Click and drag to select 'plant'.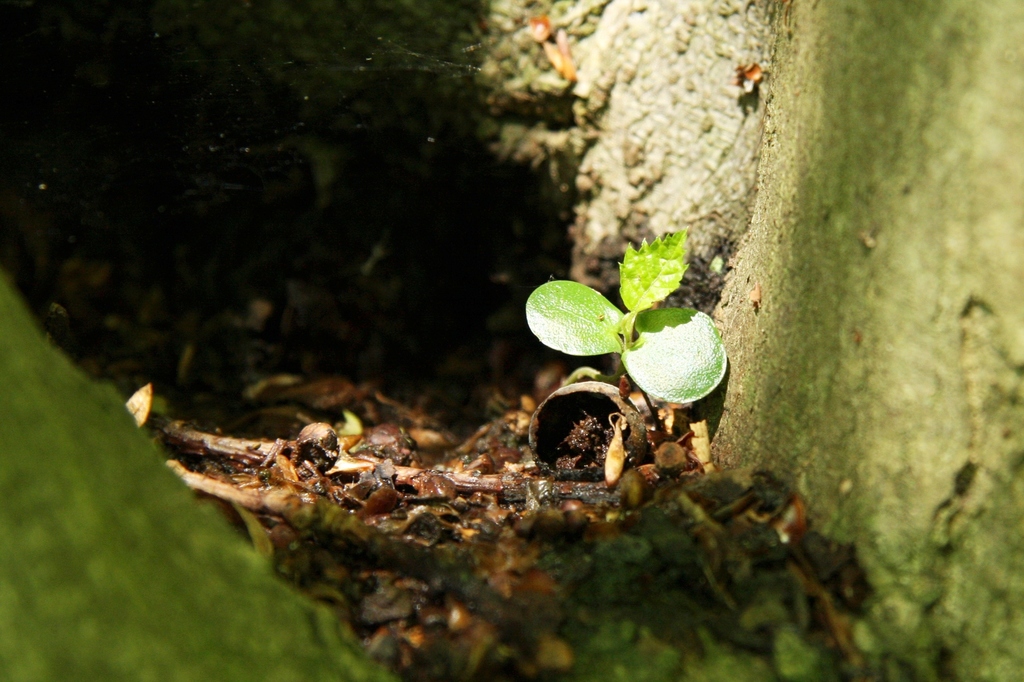
Selection: <region>5, 0, 1023, 681</region>.
